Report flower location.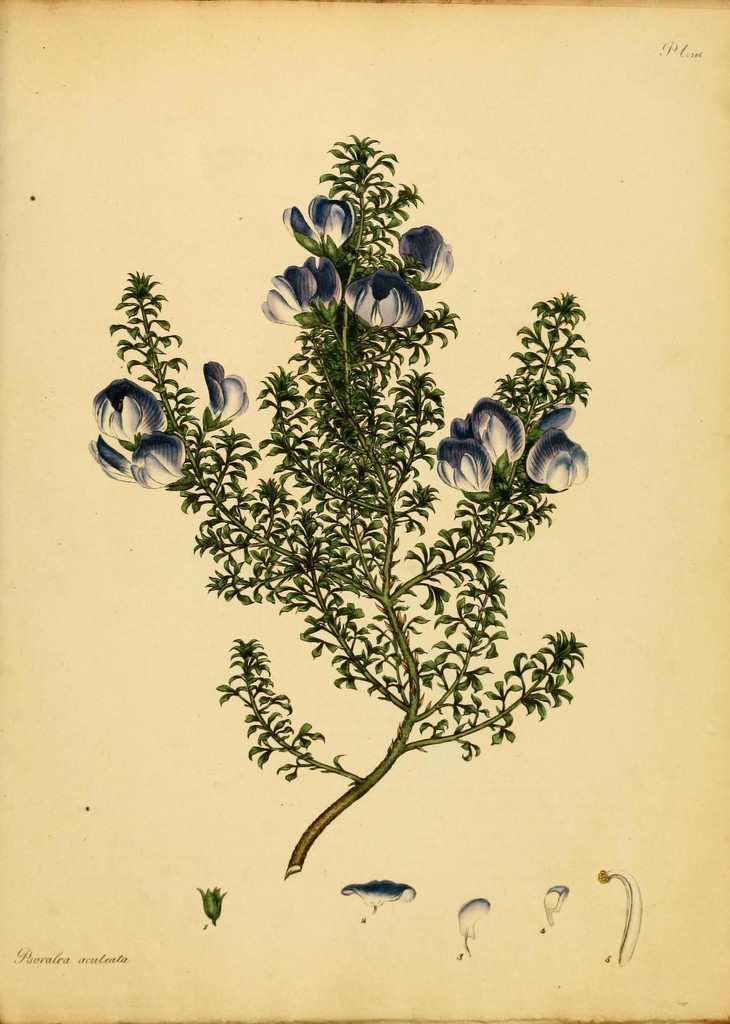
Report: (461,393,529,452).
